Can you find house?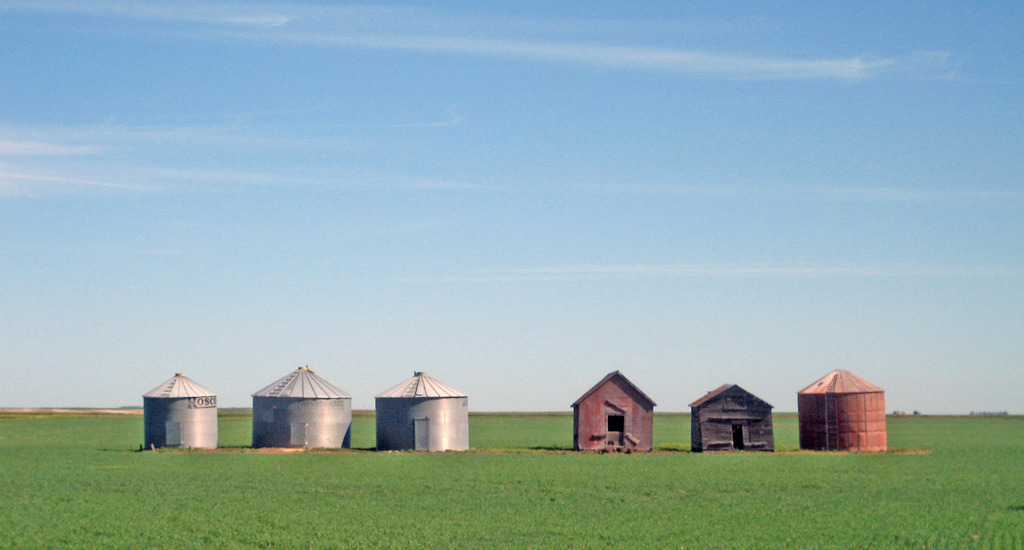
Yes, bounding box: 369,369,468,451.
